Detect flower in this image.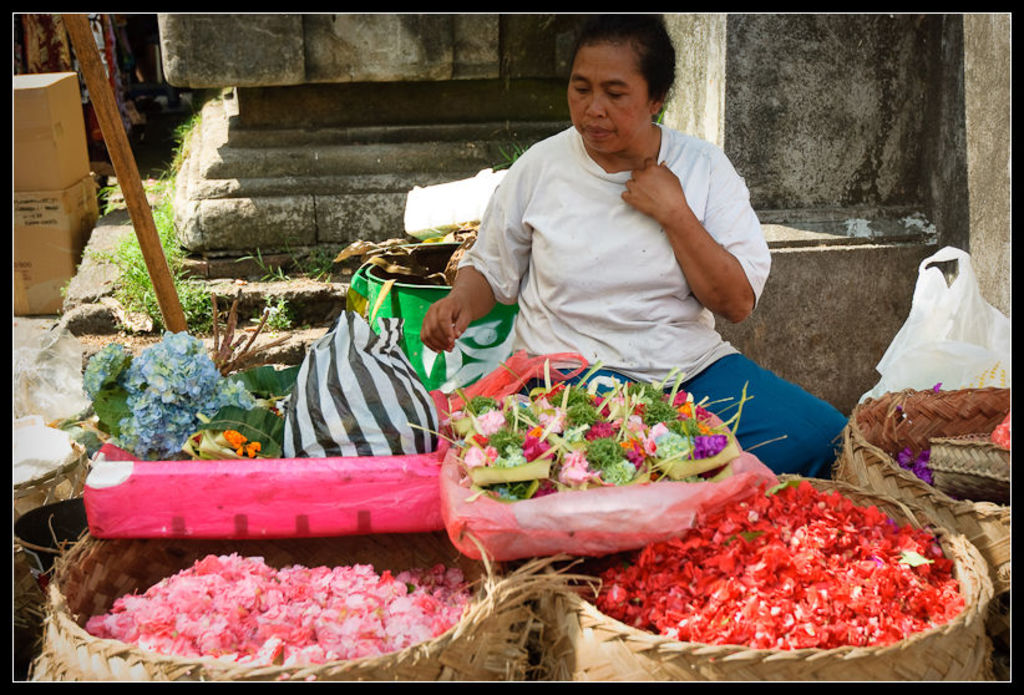
Detection: [left=901, top=446, right=937, bottom=472].
